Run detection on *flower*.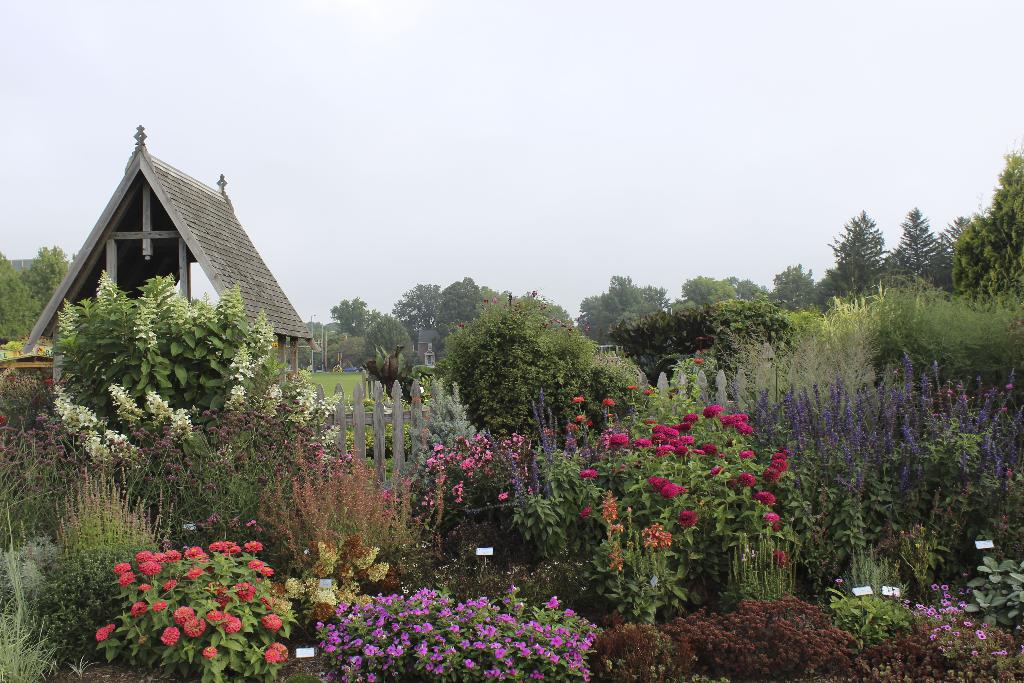
Result: x1=163 y1=630 x2=177 y2=647.
